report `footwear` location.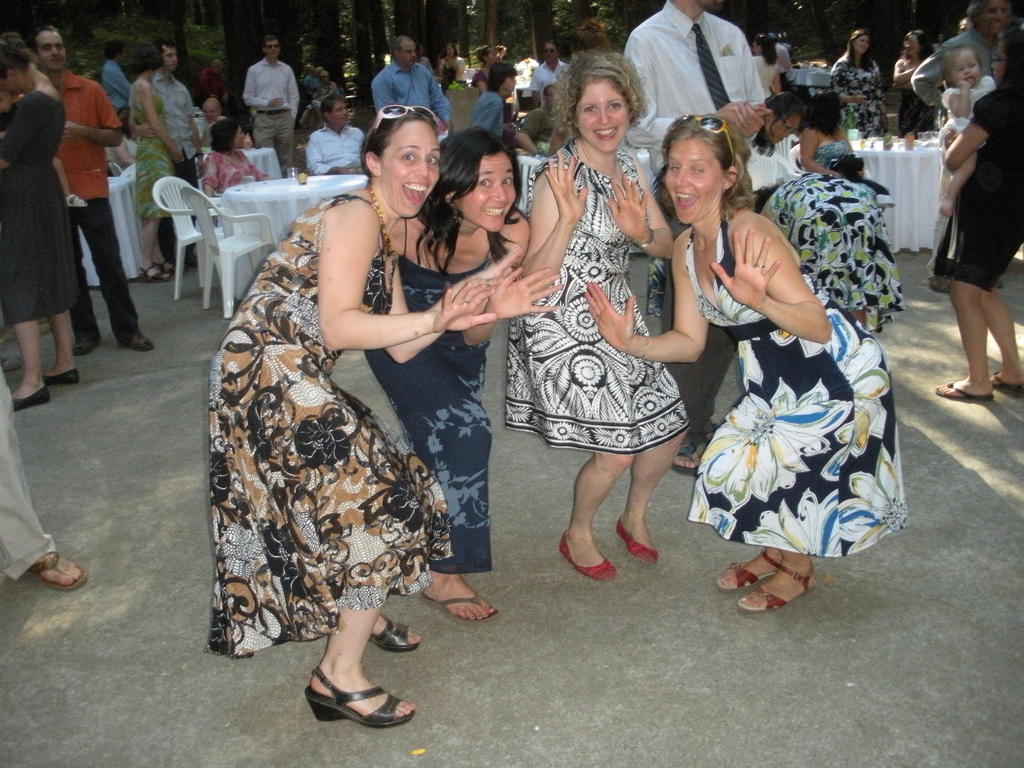
Report: [10, 388, 54, 412].
